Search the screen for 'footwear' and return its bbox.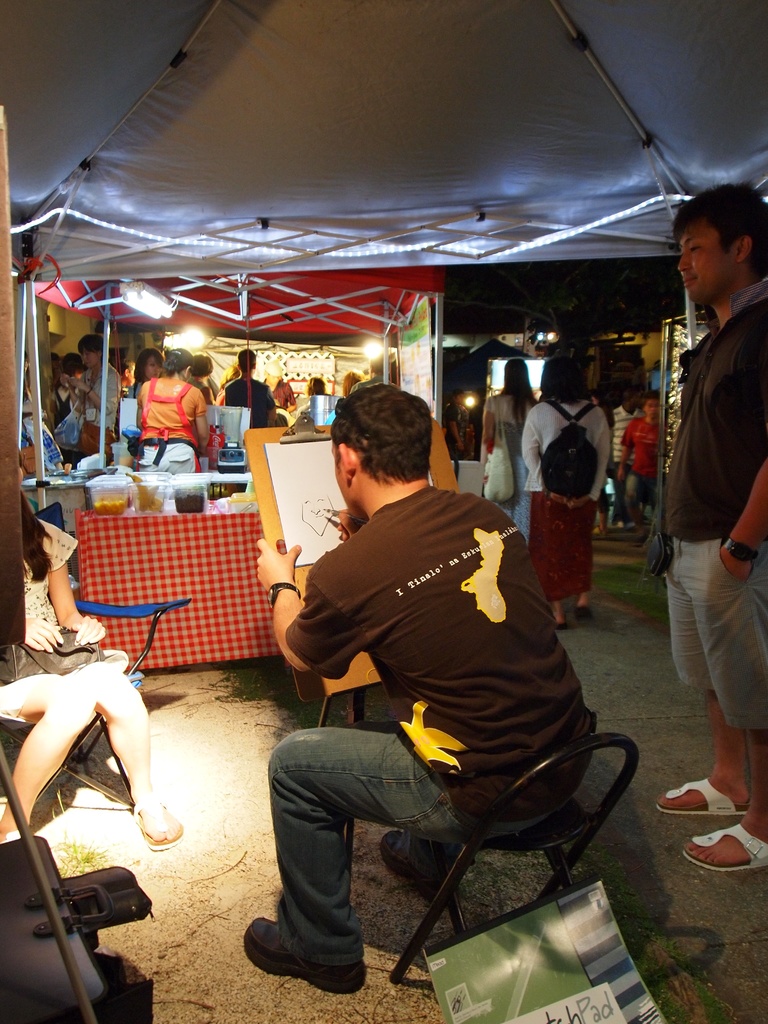
Found: l=543, t=617, r=566, b=638.
